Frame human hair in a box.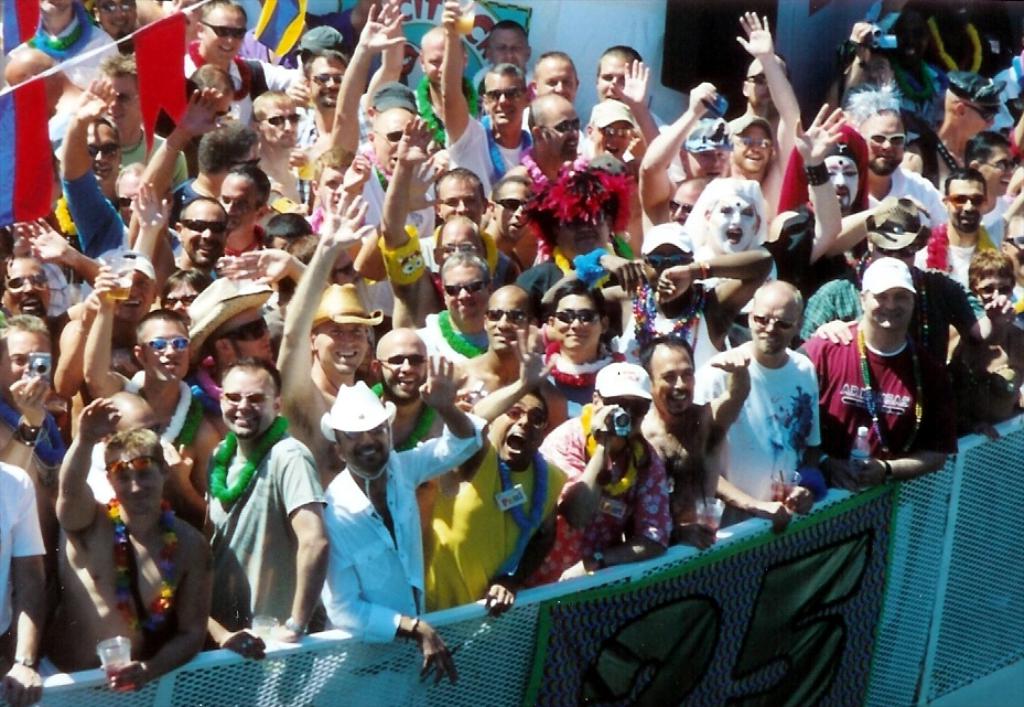
433/164/485/199.
